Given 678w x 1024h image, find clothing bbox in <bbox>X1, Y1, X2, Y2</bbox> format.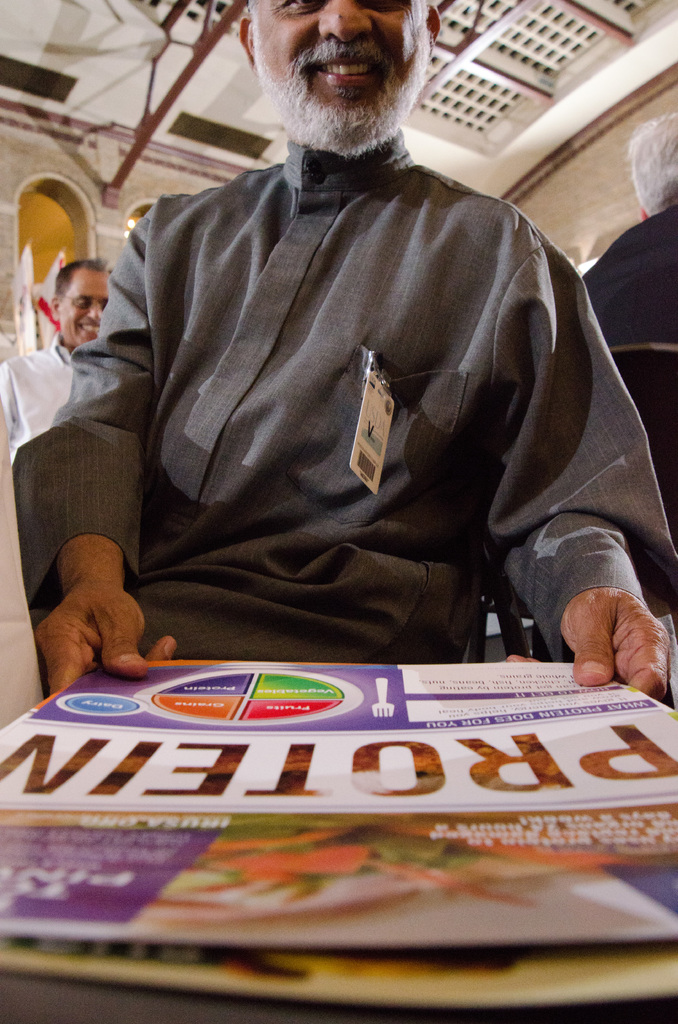
<bbox>6, 122, 677, 673</bbox>.
